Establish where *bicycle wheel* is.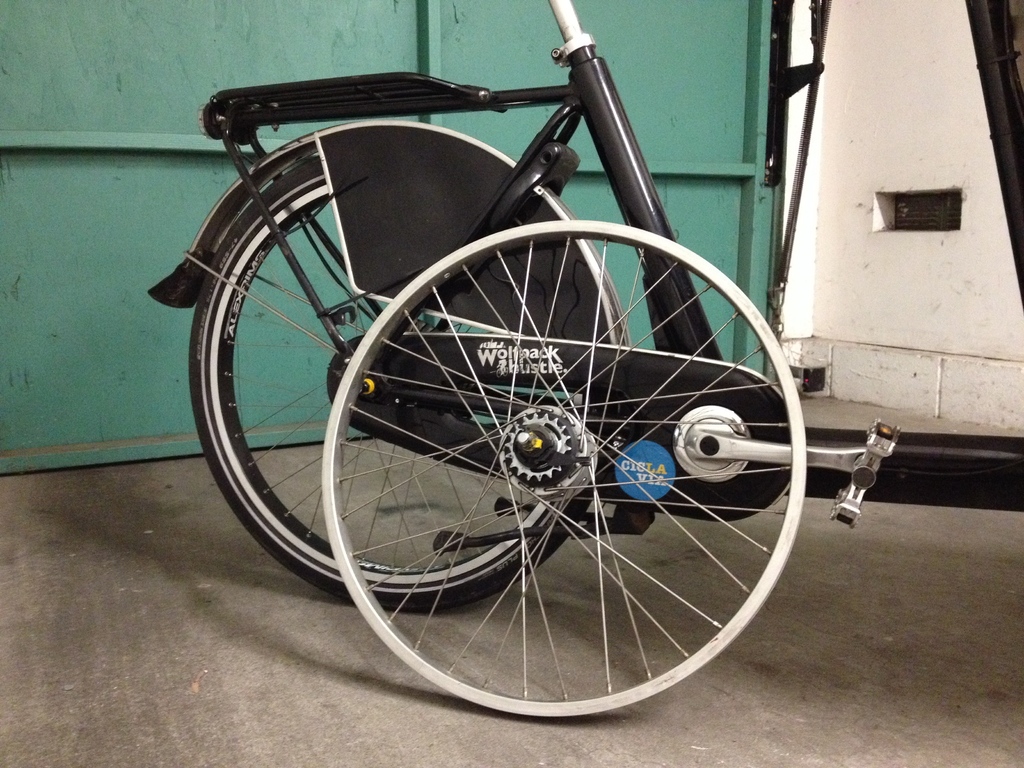
Established at {"x1": 183, "y1": 116, "x2": 627, "y2": 614}.
